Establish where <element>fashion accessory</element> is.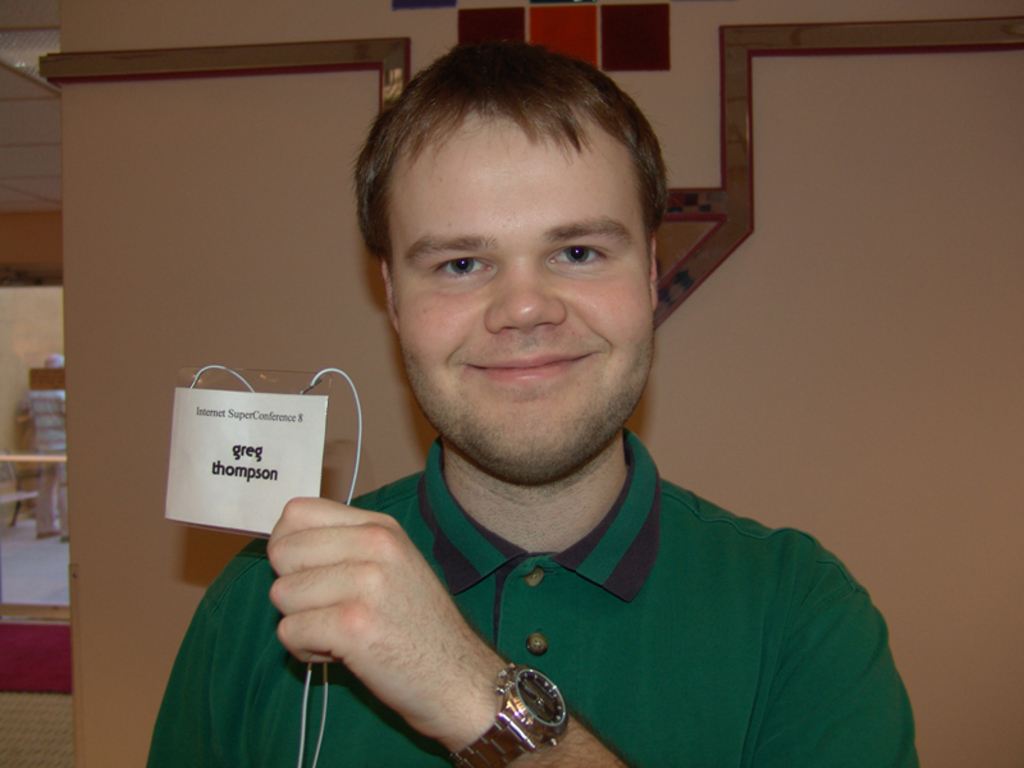
Established at box=[451, 663, 567, 767].
